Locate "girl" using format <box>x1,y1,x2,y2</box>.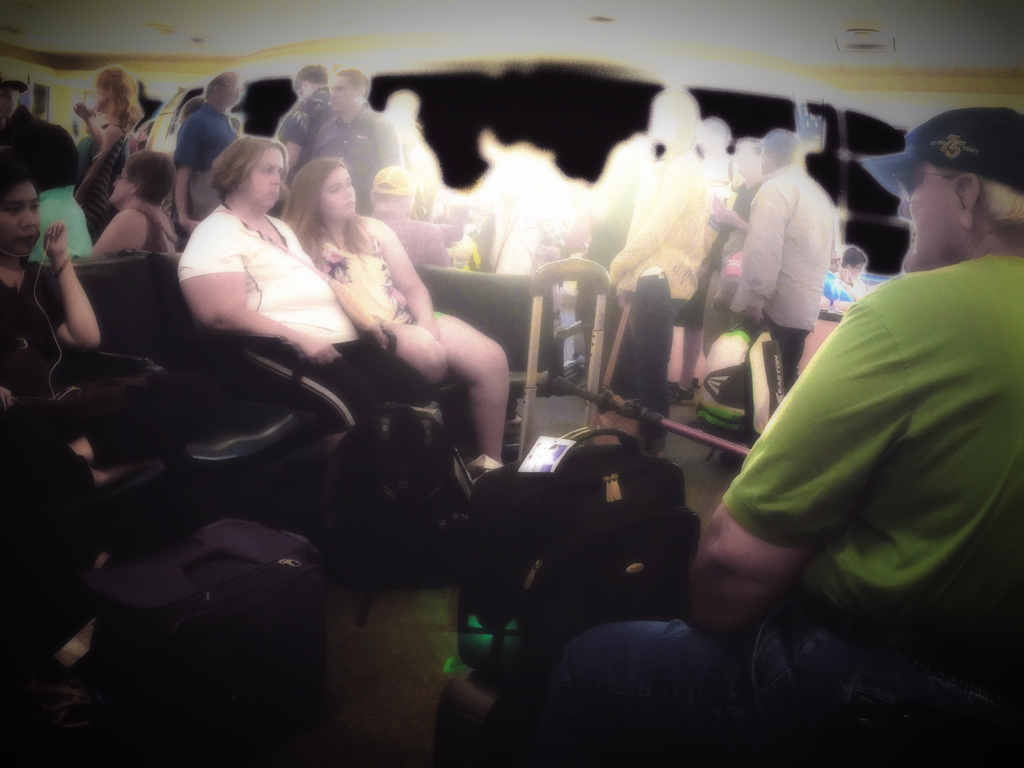
<box>280,157,505,469</box>.
